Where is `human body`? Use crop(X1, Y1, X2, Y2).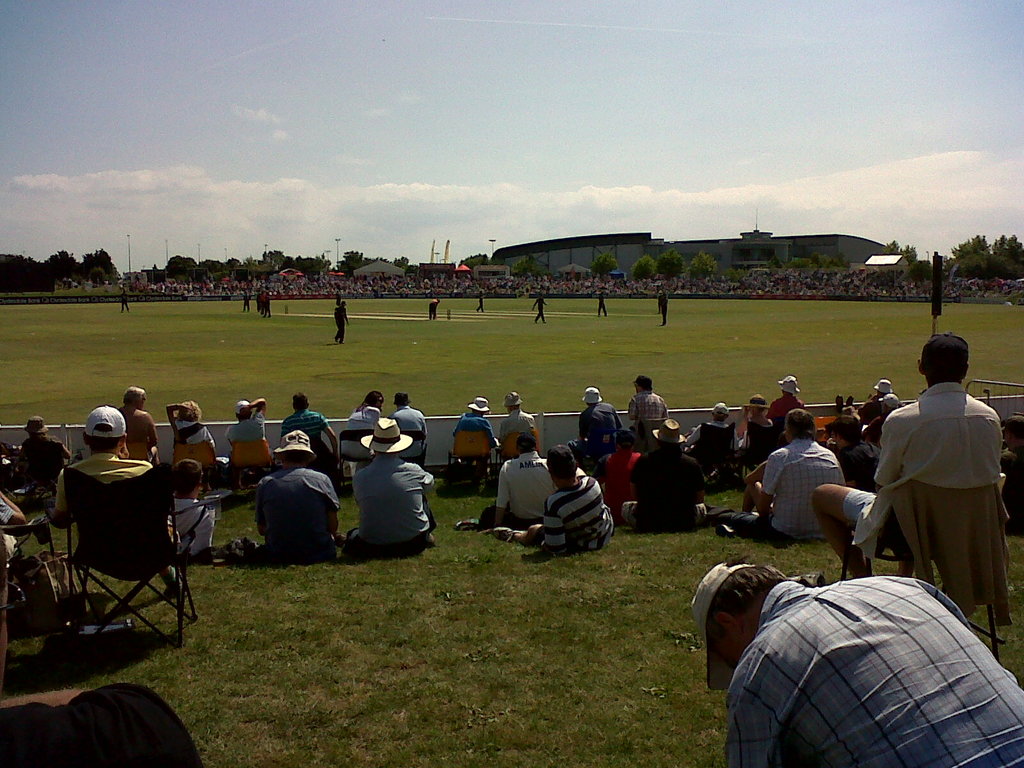
crop(255, 468, 337, 561).
